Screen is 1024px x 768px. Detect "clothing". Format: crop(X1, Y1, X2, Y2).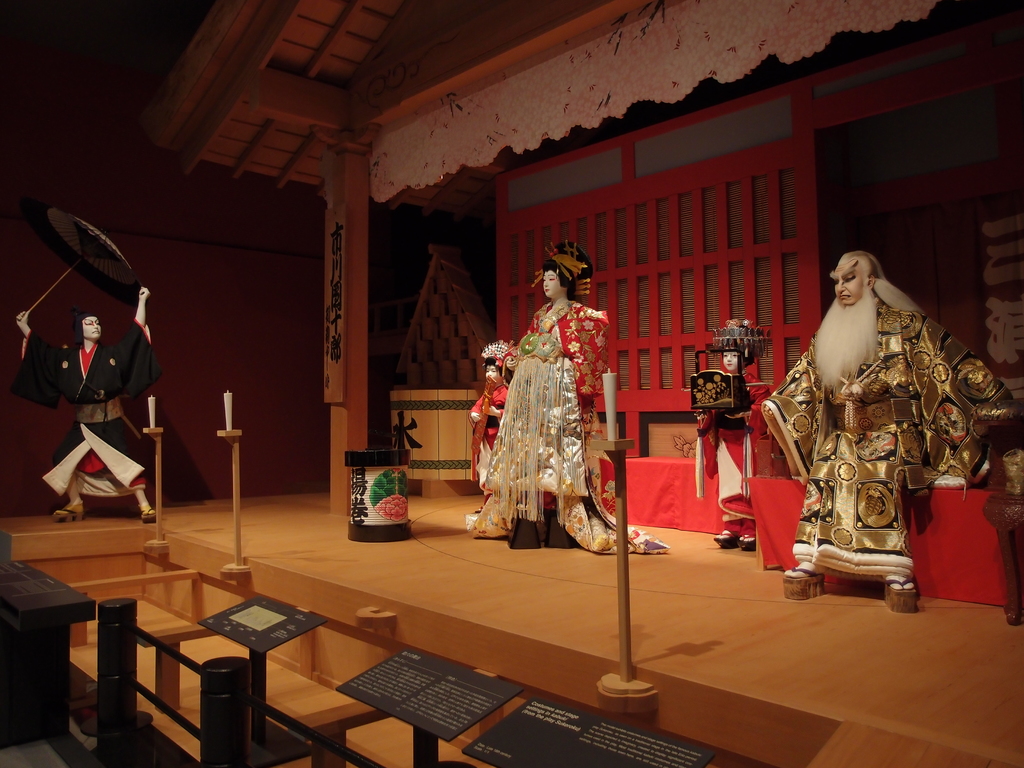
crop(464, 296, 665, 552).
